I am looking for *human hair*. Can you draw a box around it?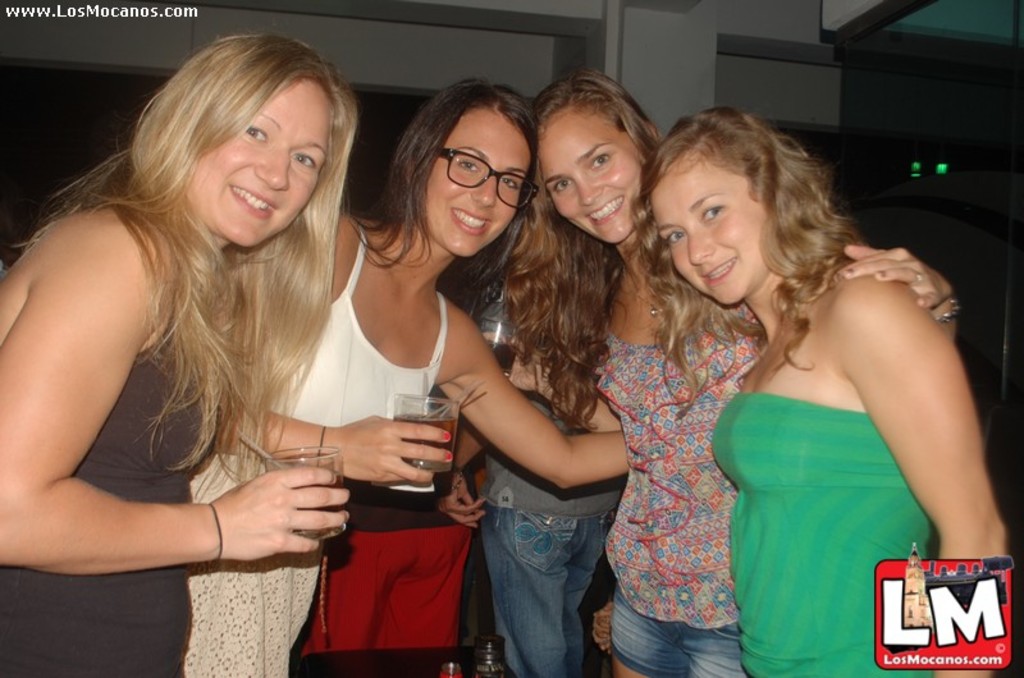
Sure, the bounding box is x1=495 y1=65 x2=669 y2=431.
